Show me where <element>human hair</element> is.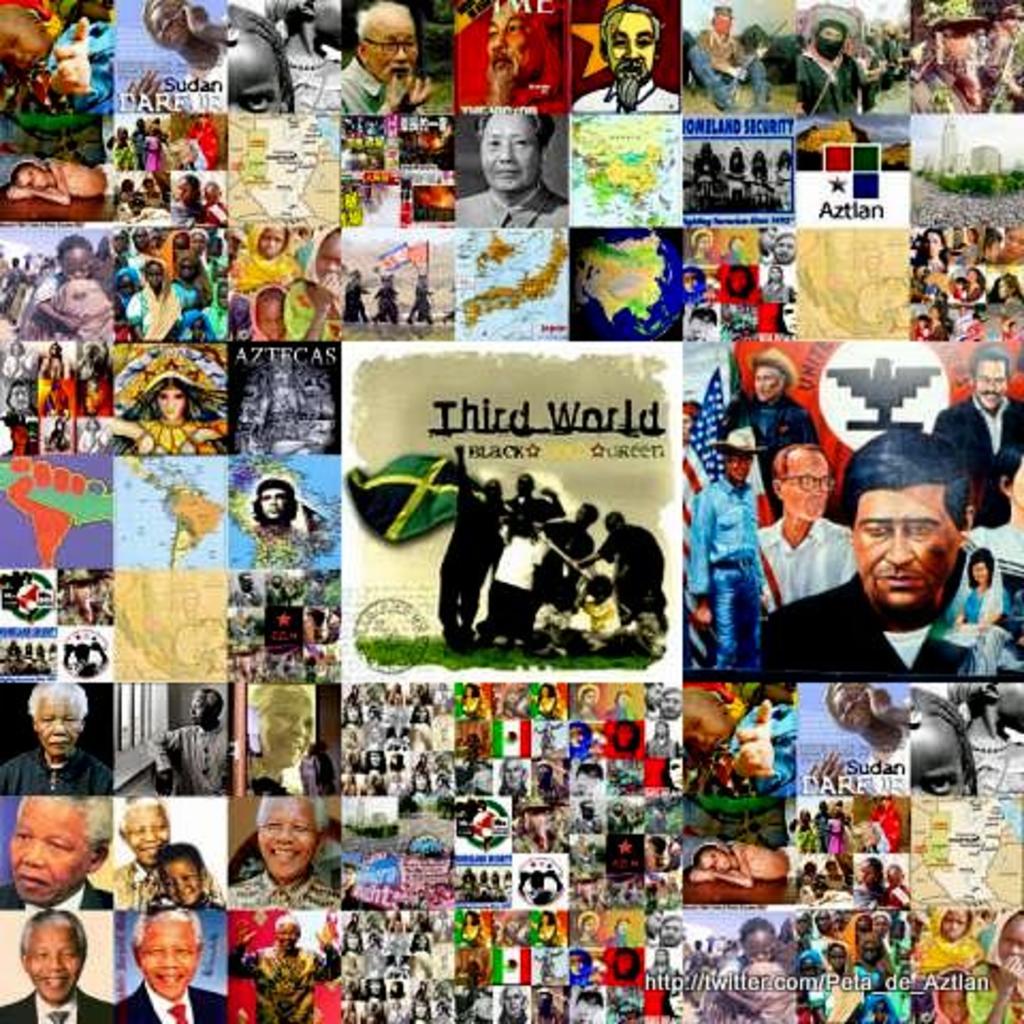
<element>human hair</element> is at bbox=(356, 0, 412, 47).
